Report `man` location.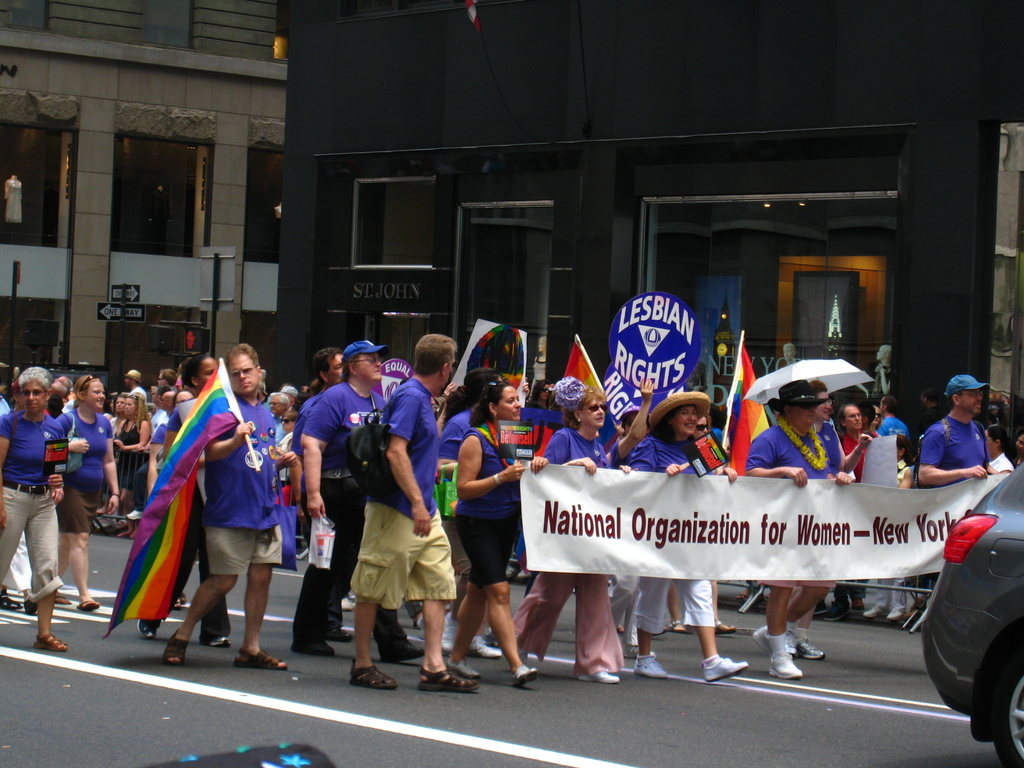
Report: pyautogui.locateOnScreen(883, 396, 910, 438).
